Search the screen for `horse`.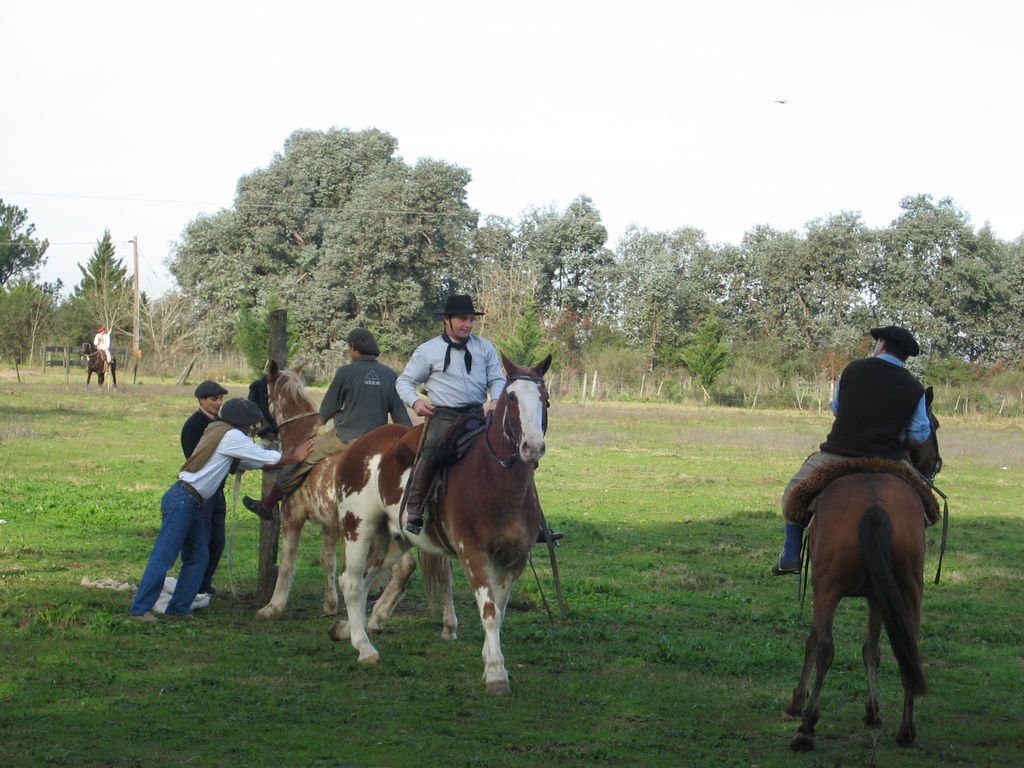
Found at 785,386,948,756.
